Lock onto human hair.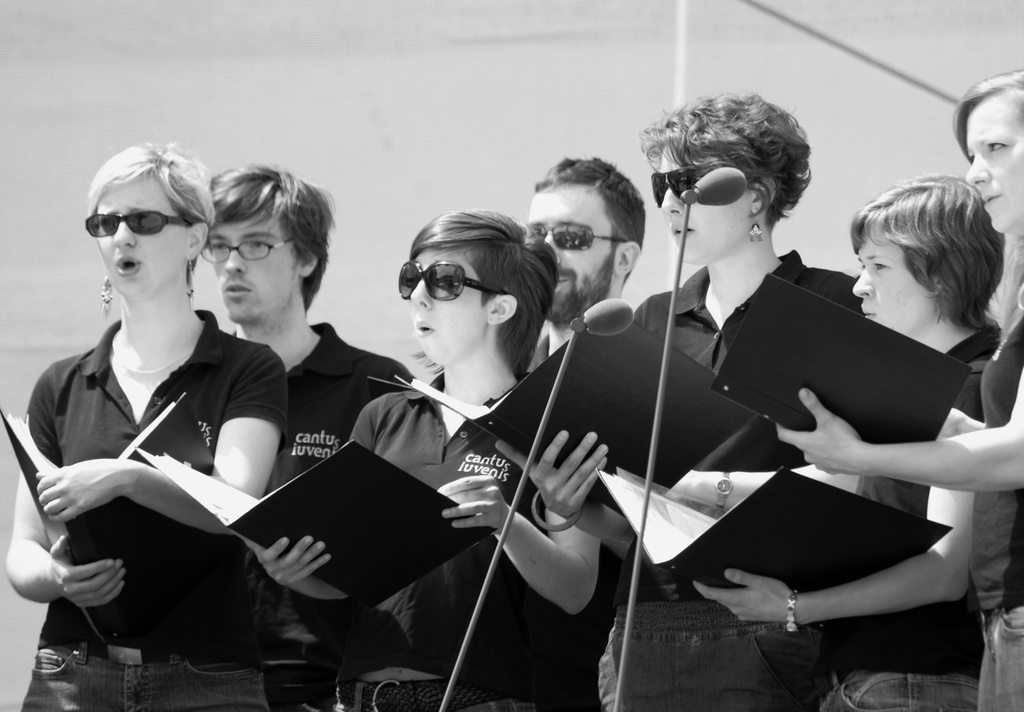
Locked: x1=635, y1=88, x2=811, y2=232.
